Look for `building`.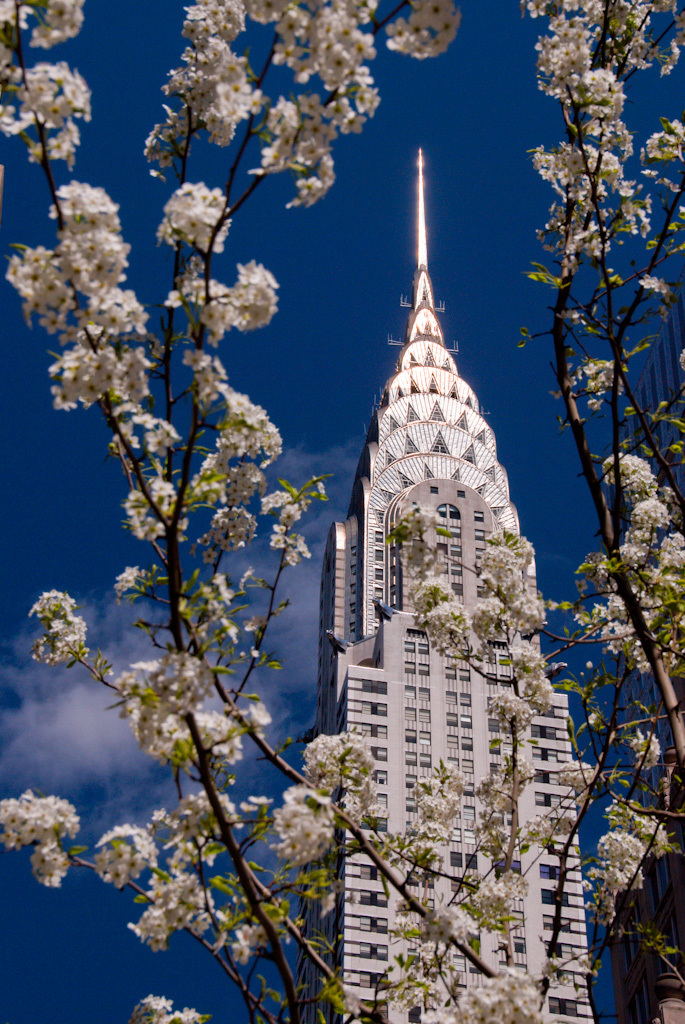
Found: box=[289, 148, 594, 1022].
